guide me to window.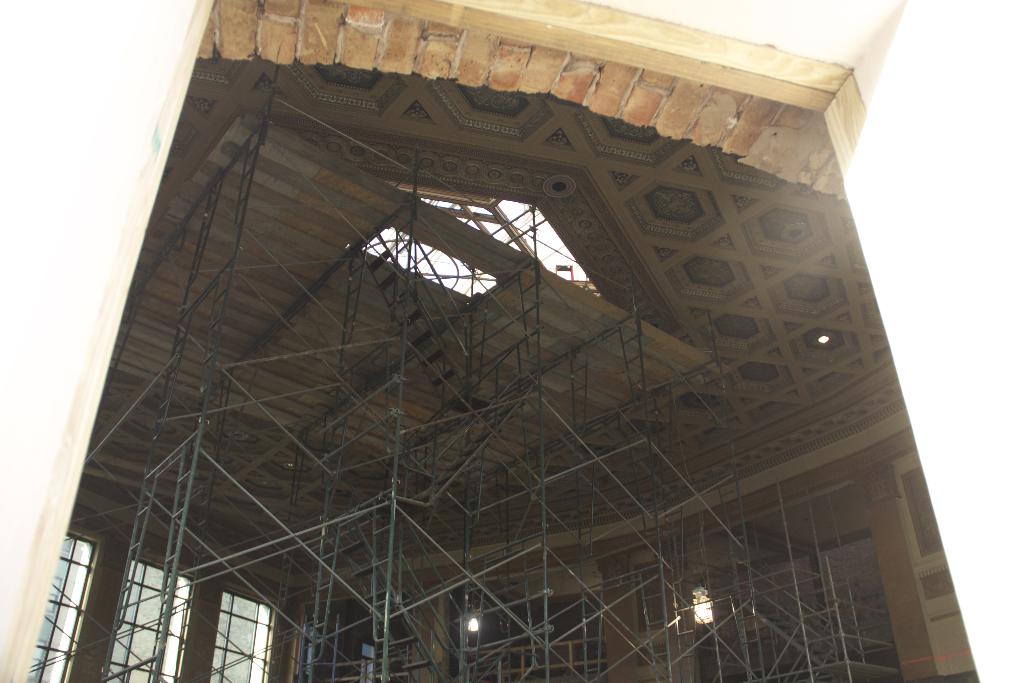
Guidance: (x1=213, y1=583, x2=266, y2=682).
